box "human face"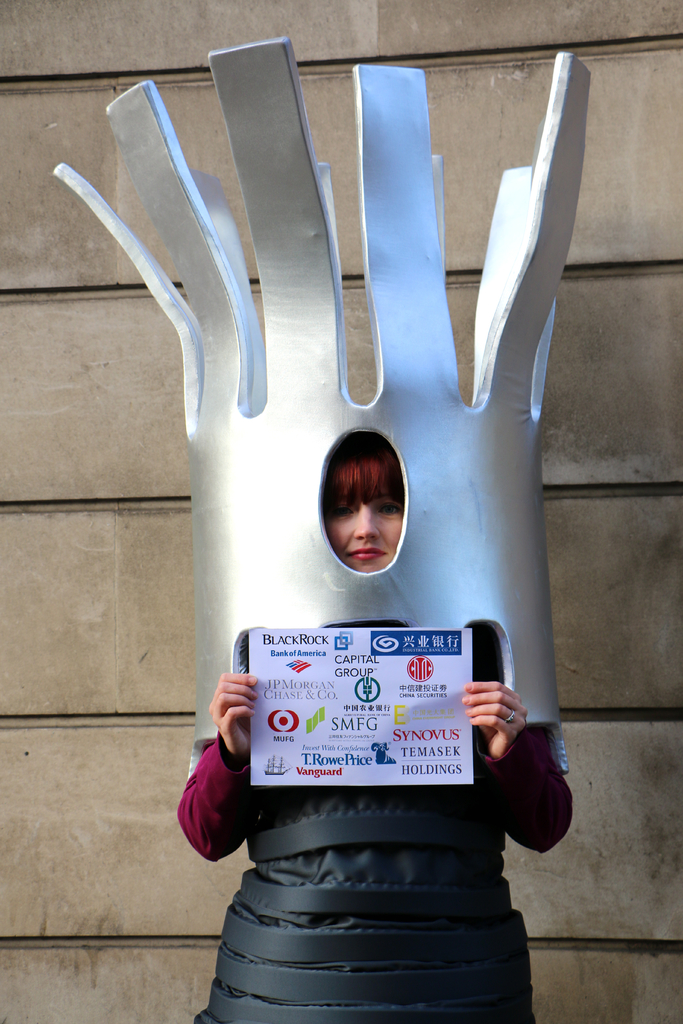
x1=326, y1=493, x2=406, y2=572
